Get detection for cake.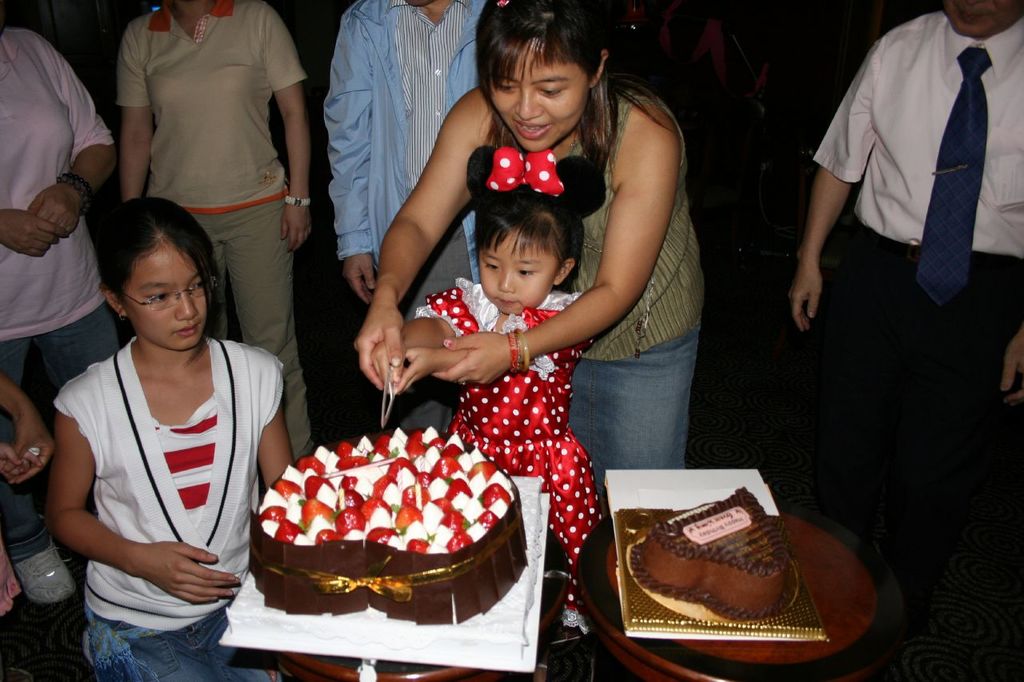
Detection: bbox(637, 485, 799, 620).
